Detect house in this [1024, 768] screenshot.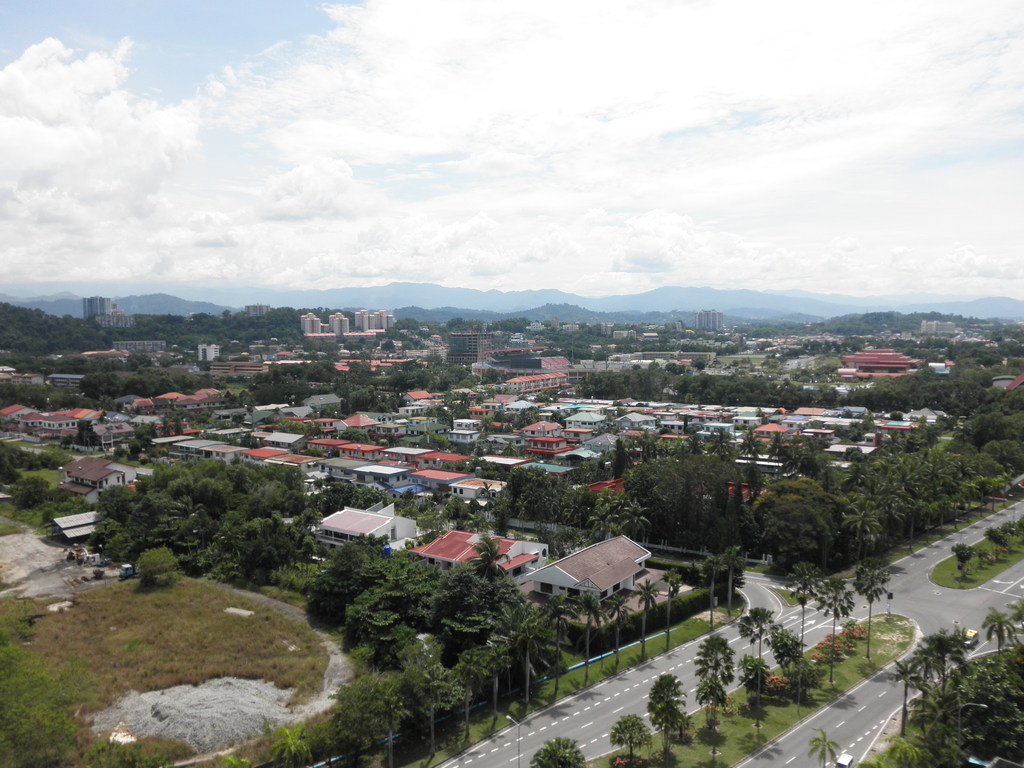
Detection: [340, 412, 381, 429].
